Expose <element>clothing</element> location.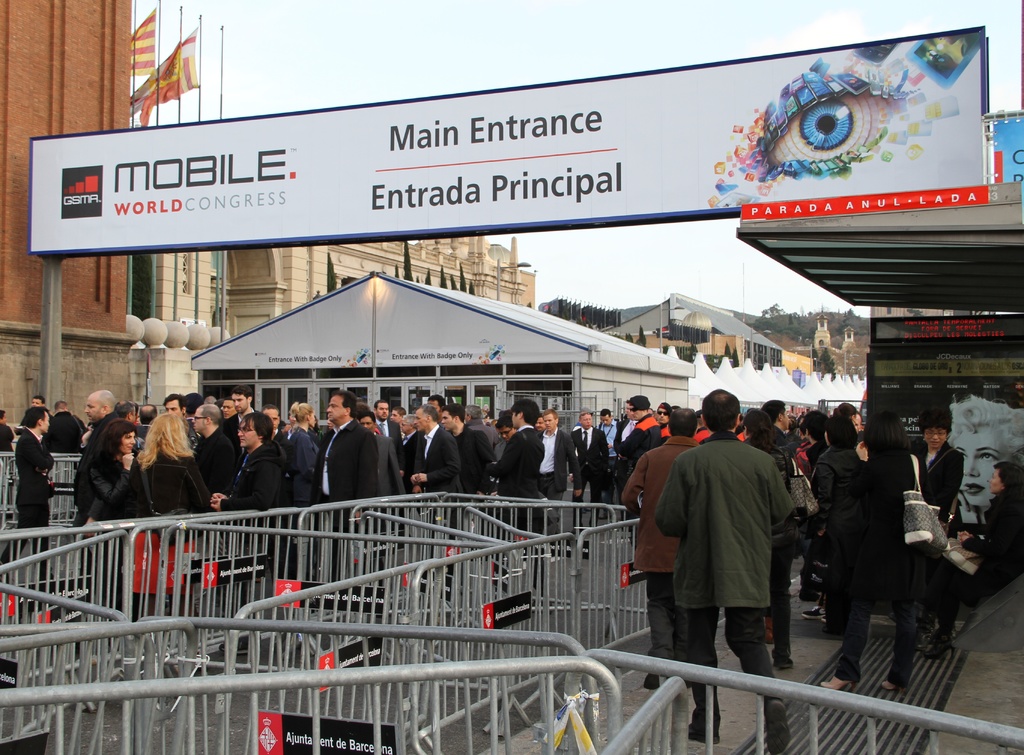
Exposed at <region>900, 437, 963, 631</region>.
